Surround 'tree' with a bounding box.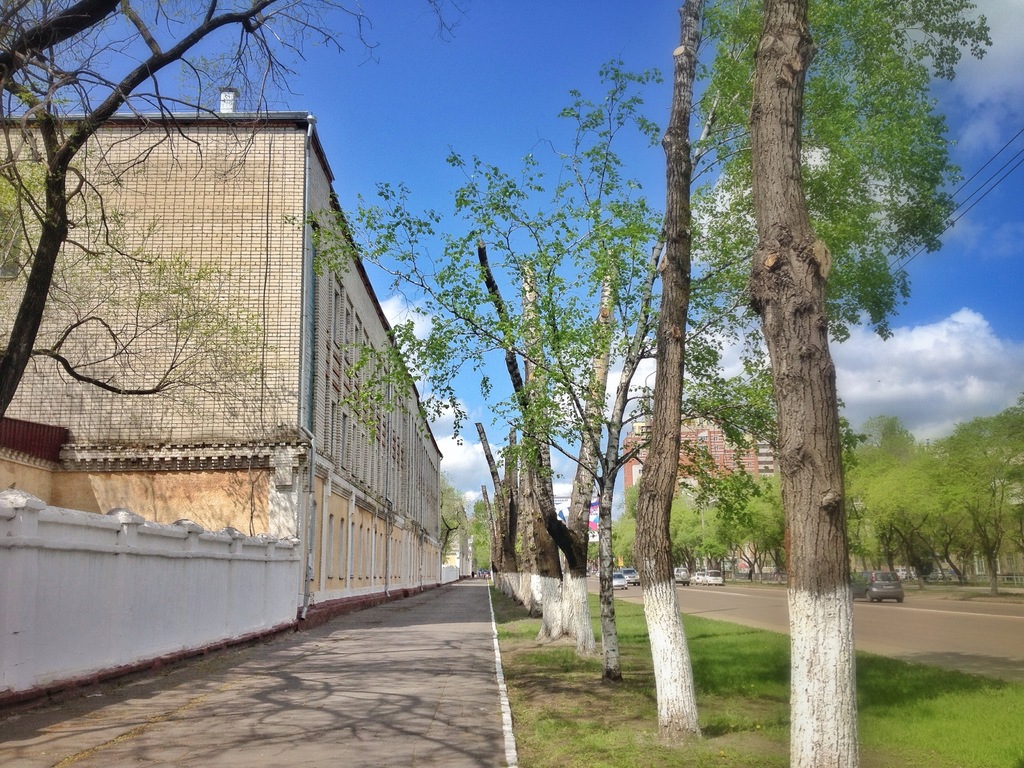
(0, 0, 474, 424).
